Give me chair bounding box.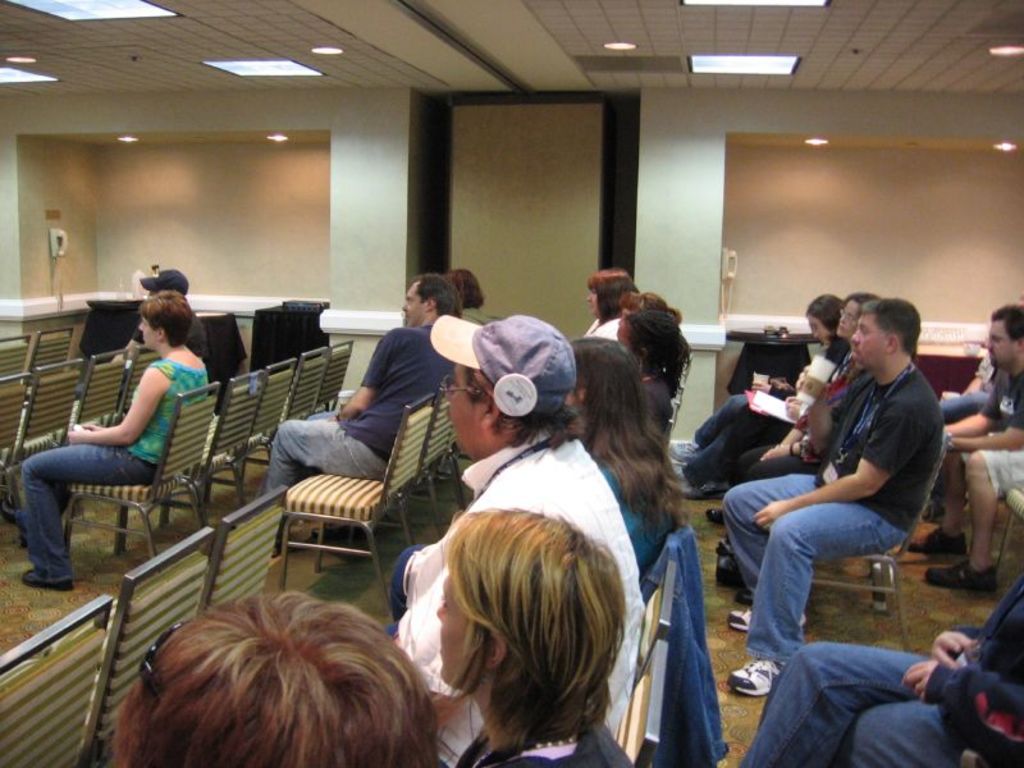
select_region(609, 581, 667, 755).
